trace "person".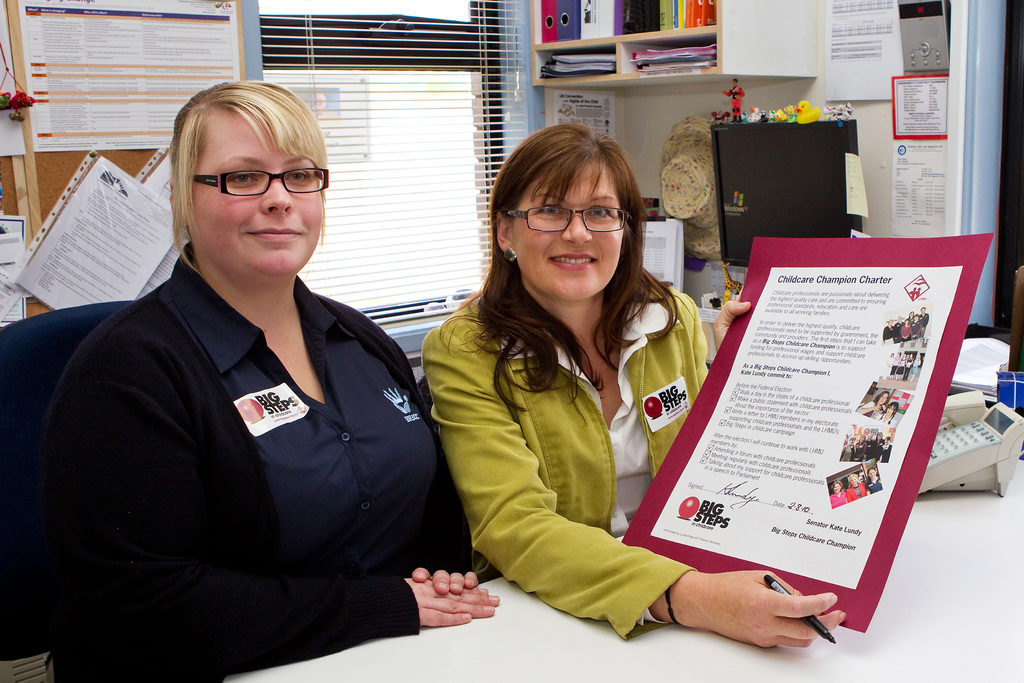
Traced to l=723, t=78, r=745, b=119.
